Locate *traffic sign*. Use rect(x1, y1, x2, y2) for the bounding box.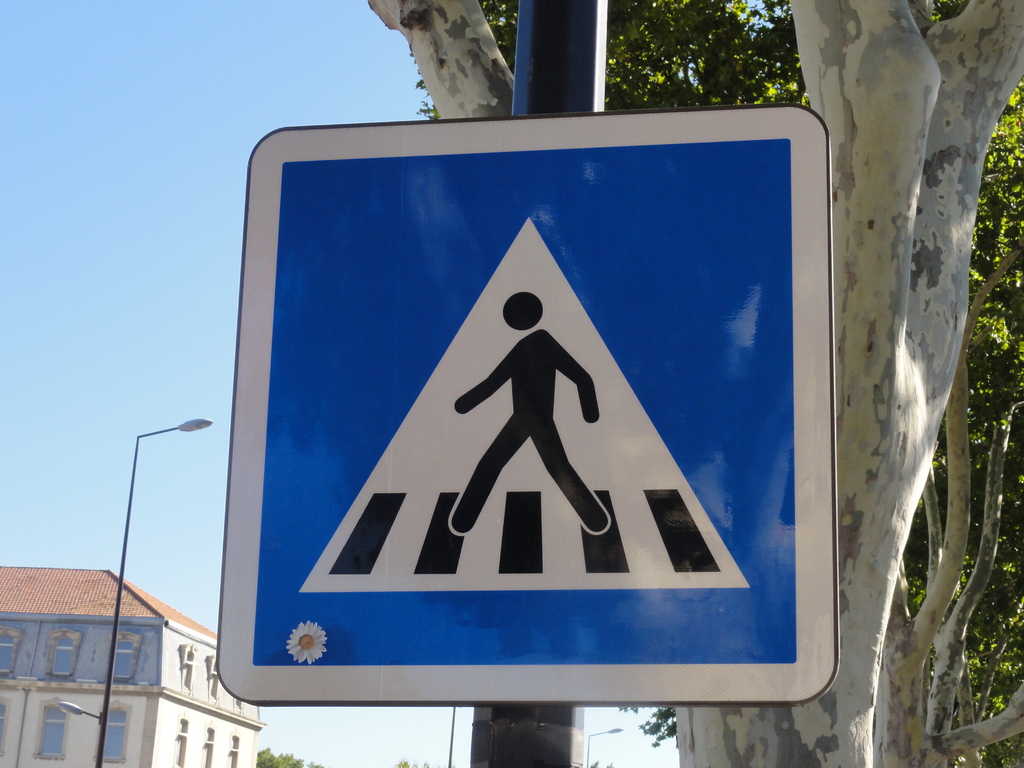
rect(228, 117, 845, 708).
